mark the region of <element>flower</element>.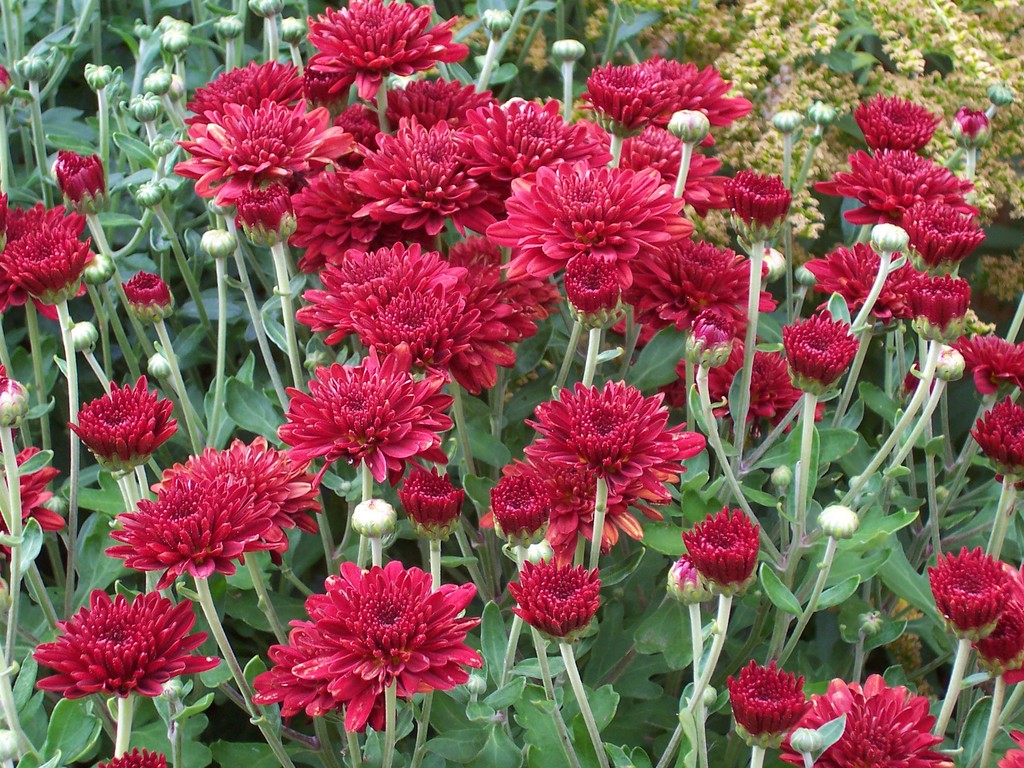
Region: 65/380/180/474.
